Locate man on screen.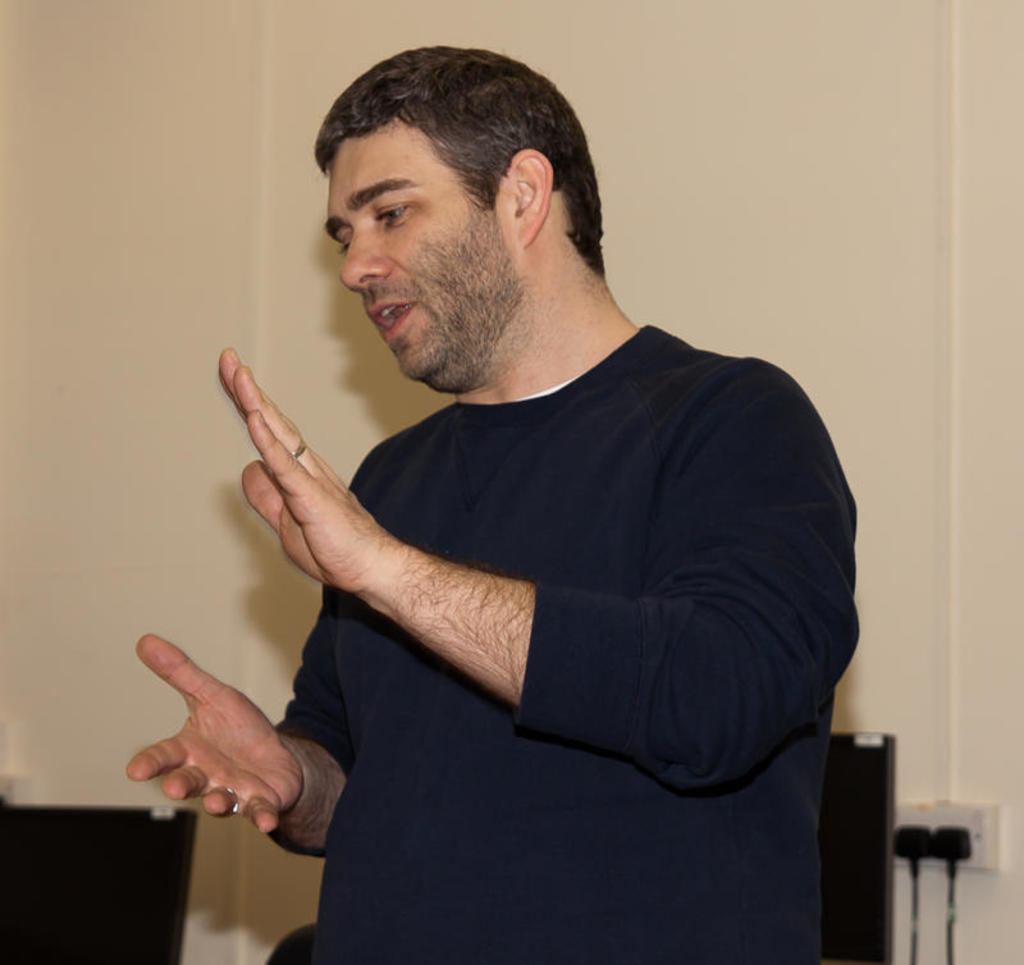
On screen at [left=164, top=36, right=868, bottom=939].
